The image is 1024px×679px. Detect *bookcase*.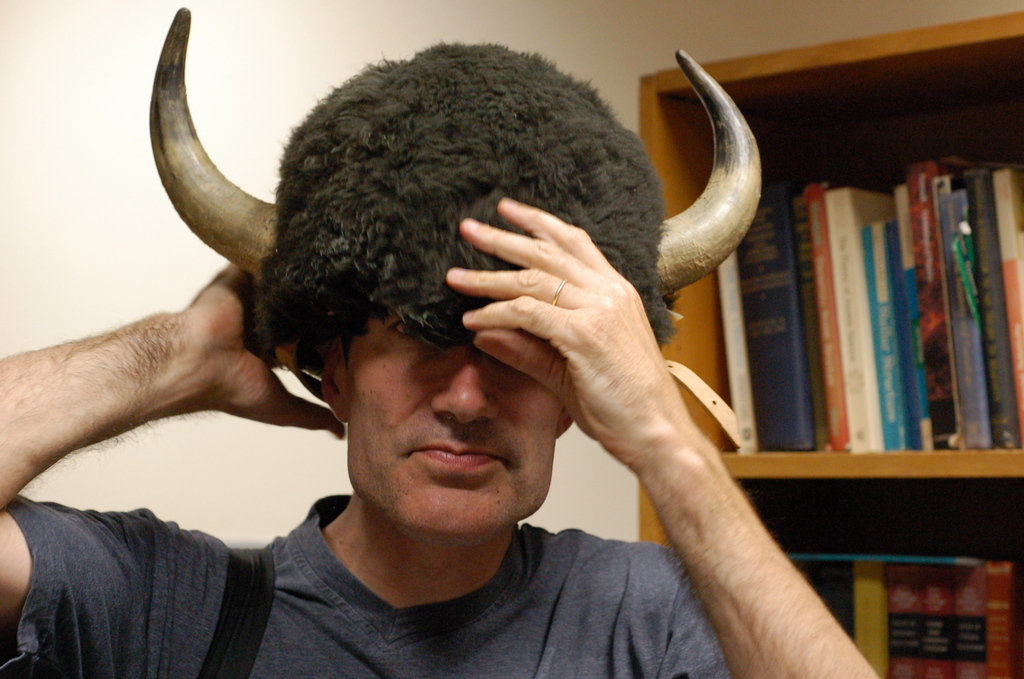
Detection: box=[638, 8, 1023, 678].
